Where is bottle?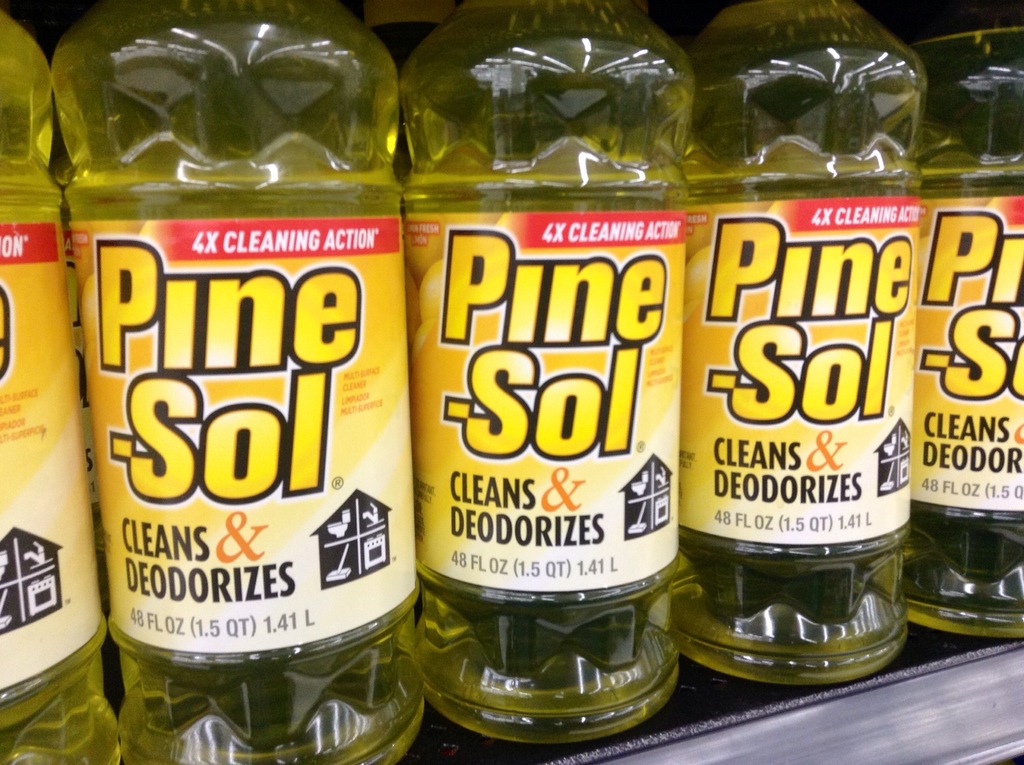
[675,0,925,684].
